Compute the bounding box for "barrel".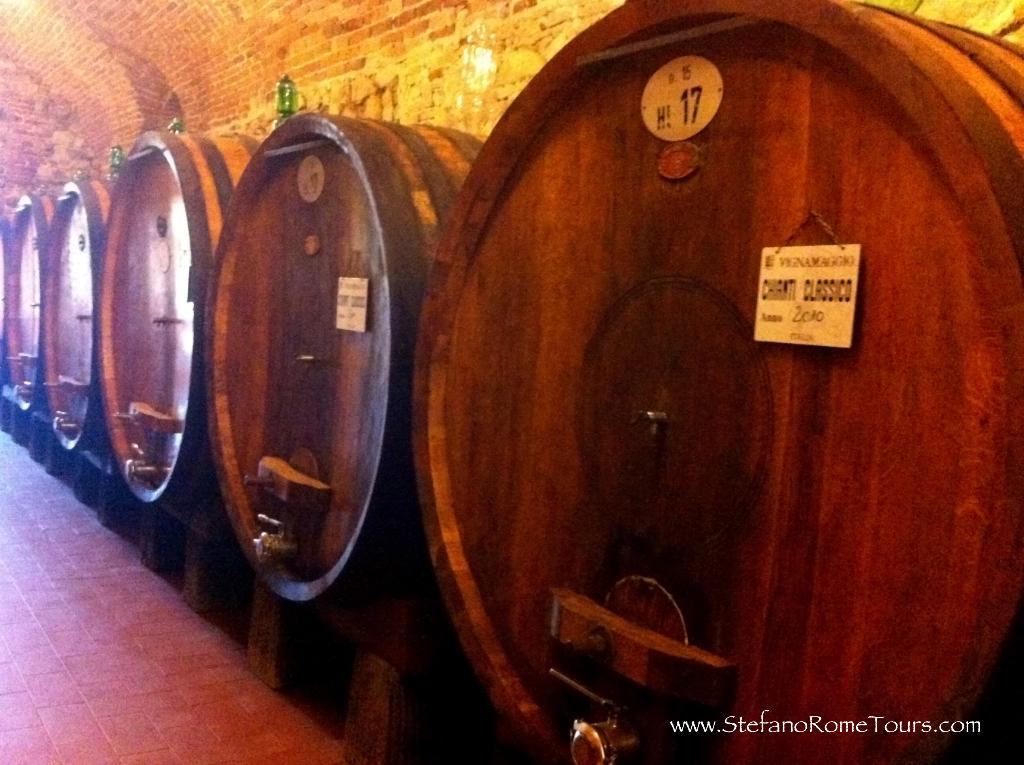
crop(98, 122, 262, 510).
